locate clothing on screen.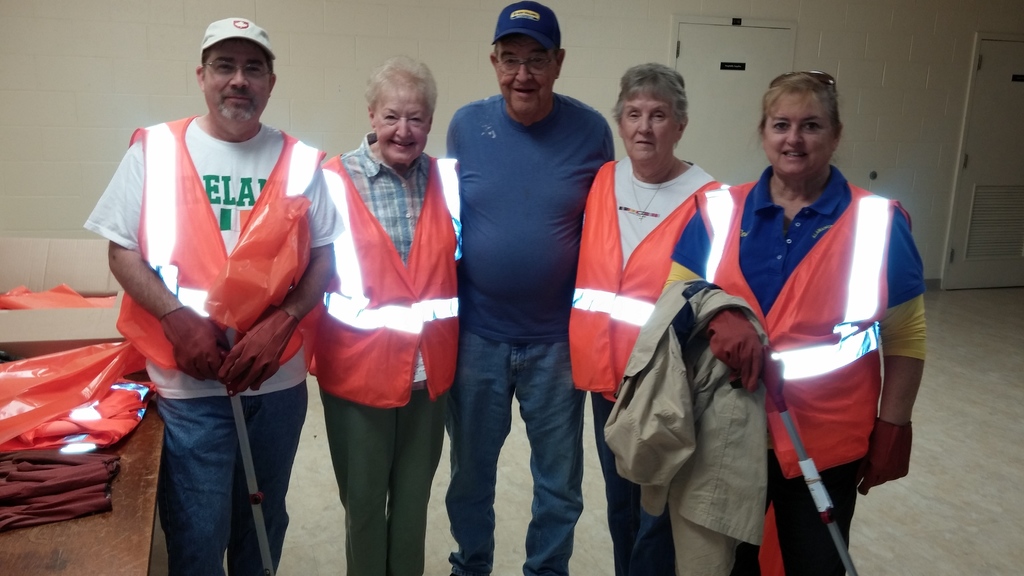
On screen at pyautogui.locateOnScreen(440, 92, 632, 575).
